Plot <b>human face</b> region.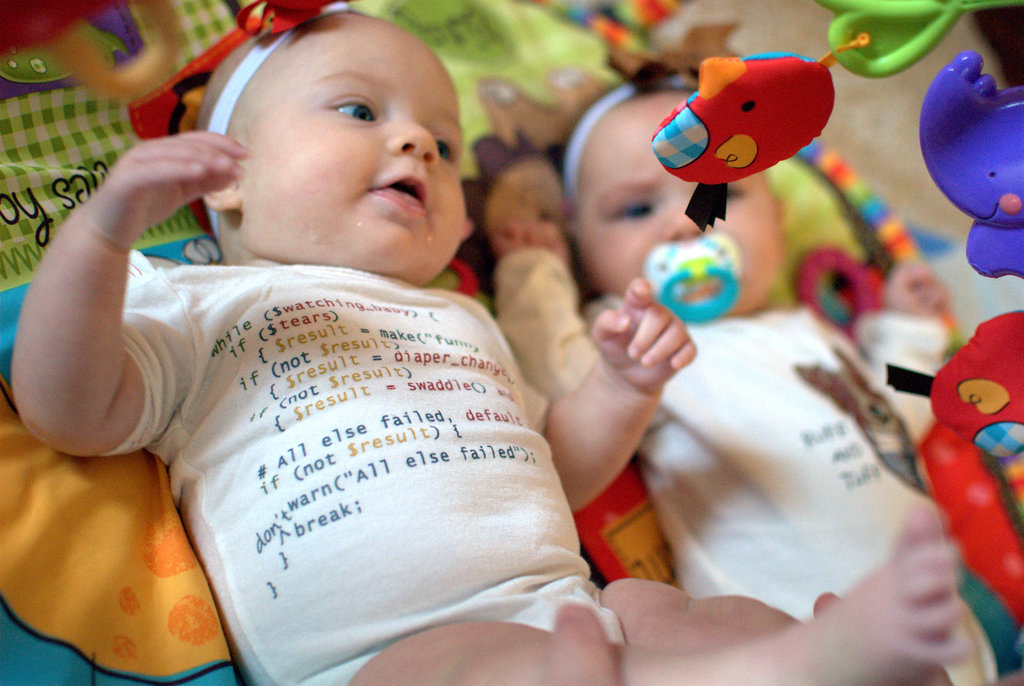
Plotted at 578/95/778/313.
